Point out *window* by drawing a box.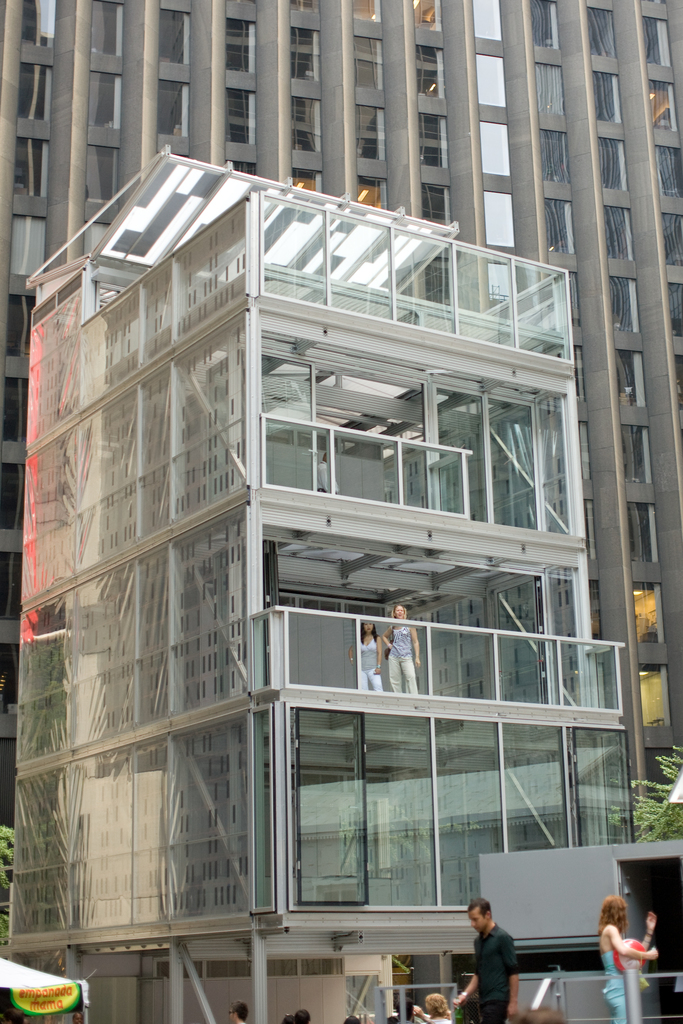
select_region(350, 36, 382, 92).
